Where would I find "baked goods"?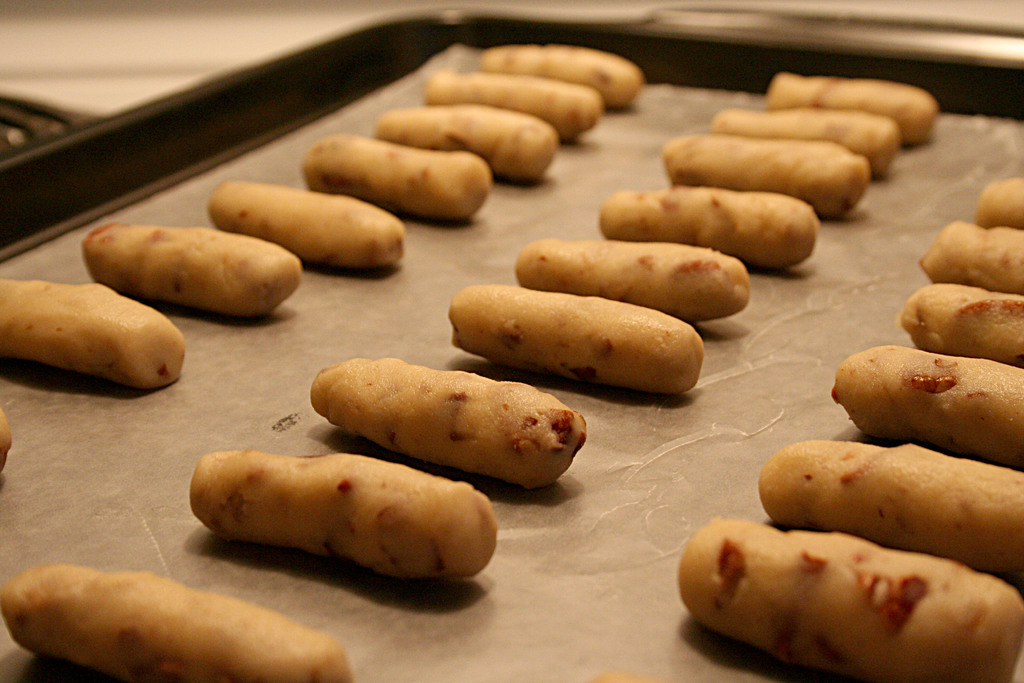
At bbox(755, 442, 1023, 571).
